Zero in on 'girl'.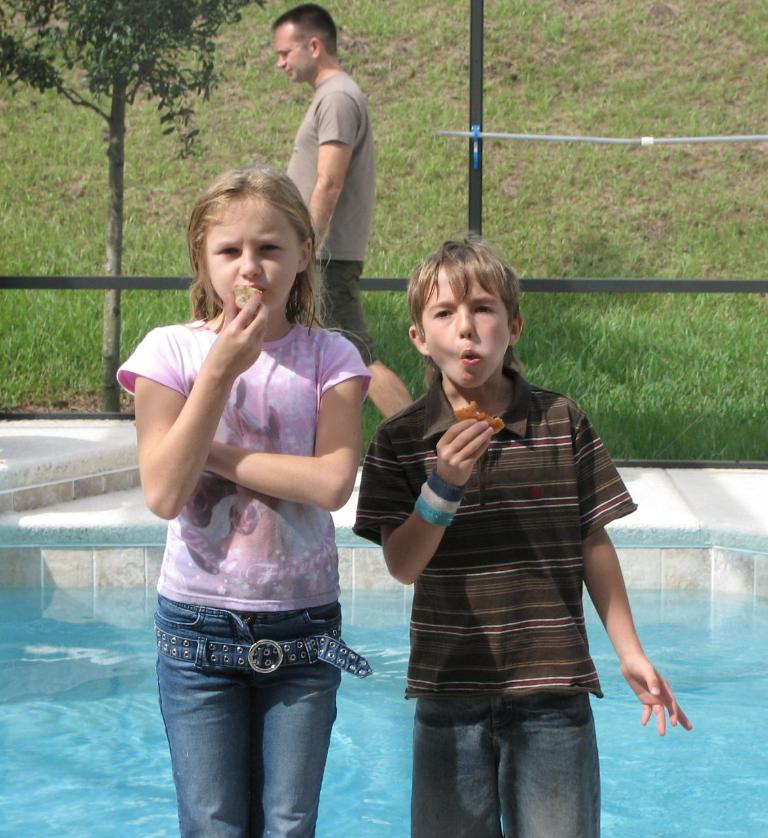
Zeroed in: (left=108, top=165, right=376, bottom=837).
